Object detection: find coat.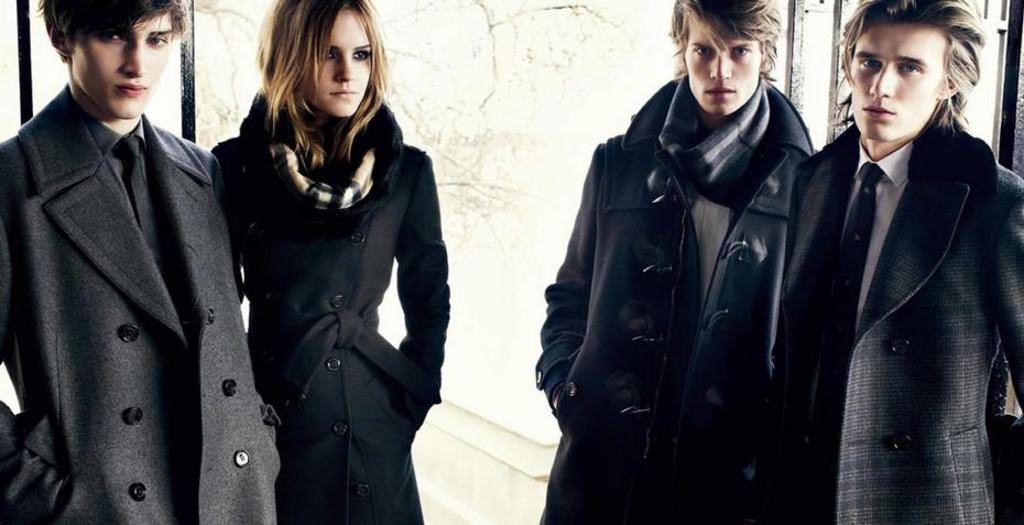
<box>544,69,811,524</box>.
